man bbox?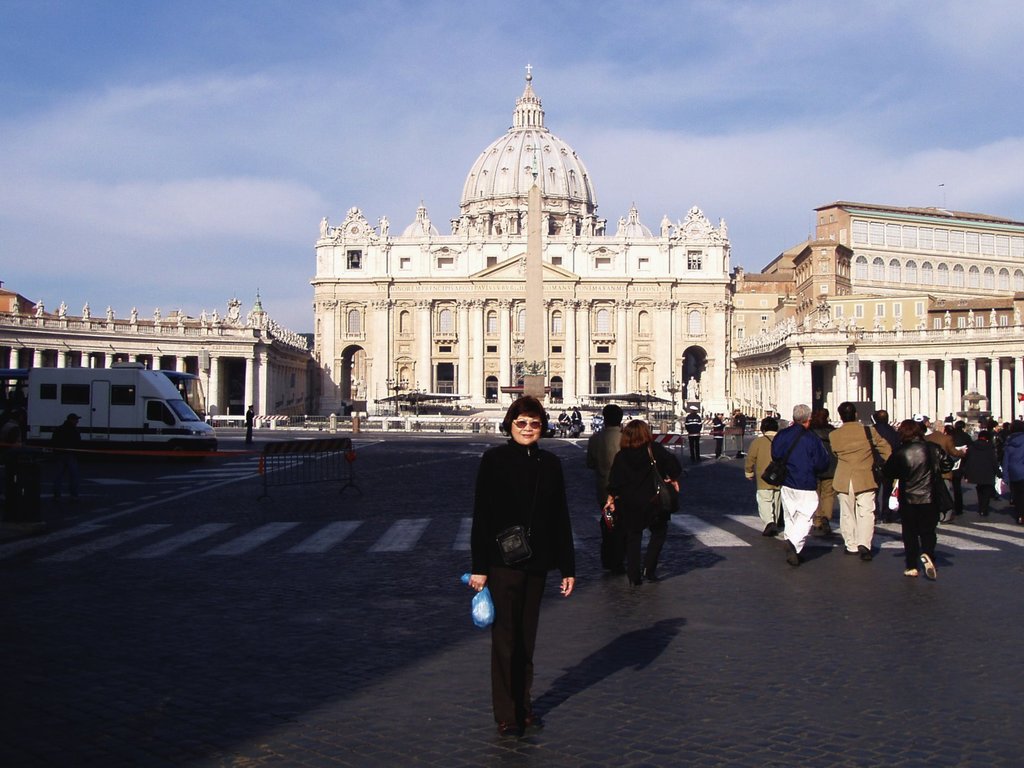
box=[49, 411, 82, 473]
